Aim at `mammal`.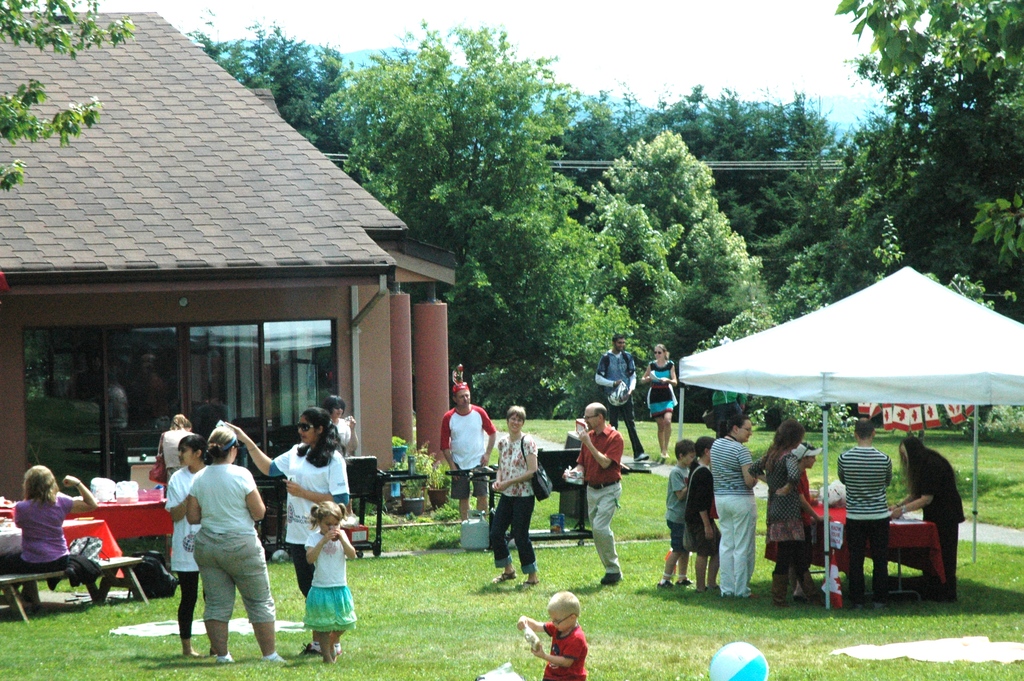
Aimed at BBox(837, 415, 894, 606).
